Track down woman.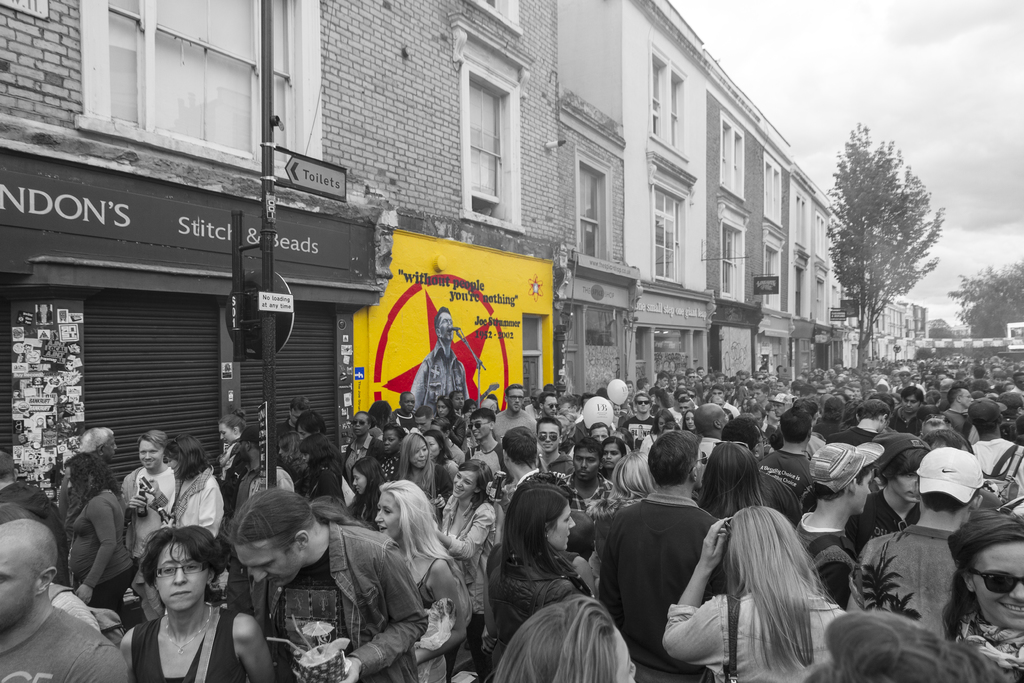
Tracked to [x1=696, y1=436, x2=777, y2=524].
